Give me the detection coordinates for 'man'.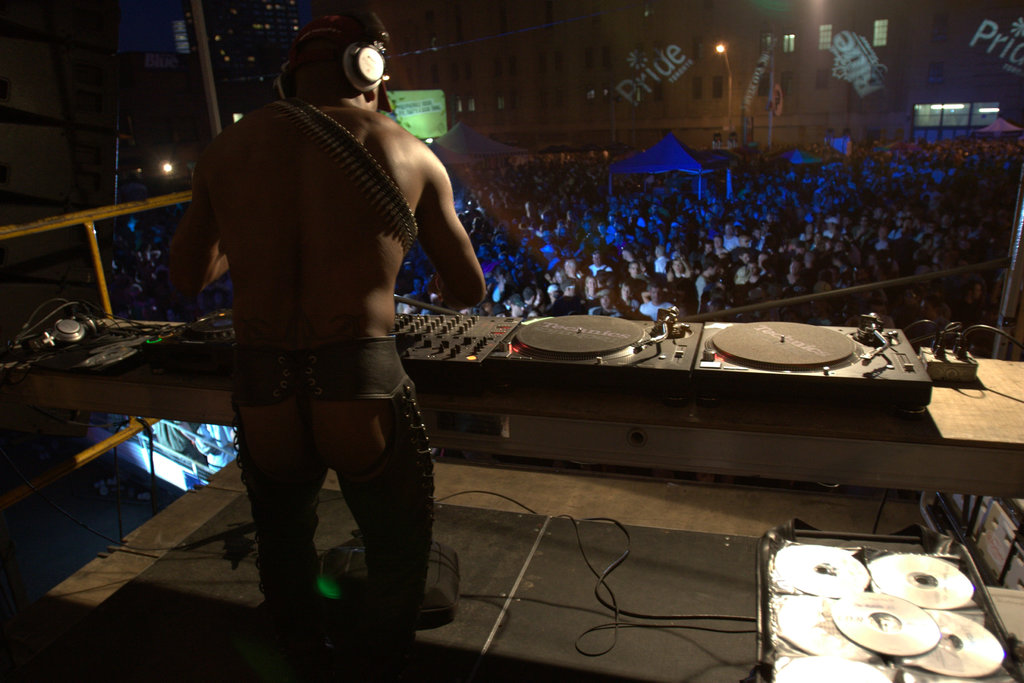
509:293:527:317.
